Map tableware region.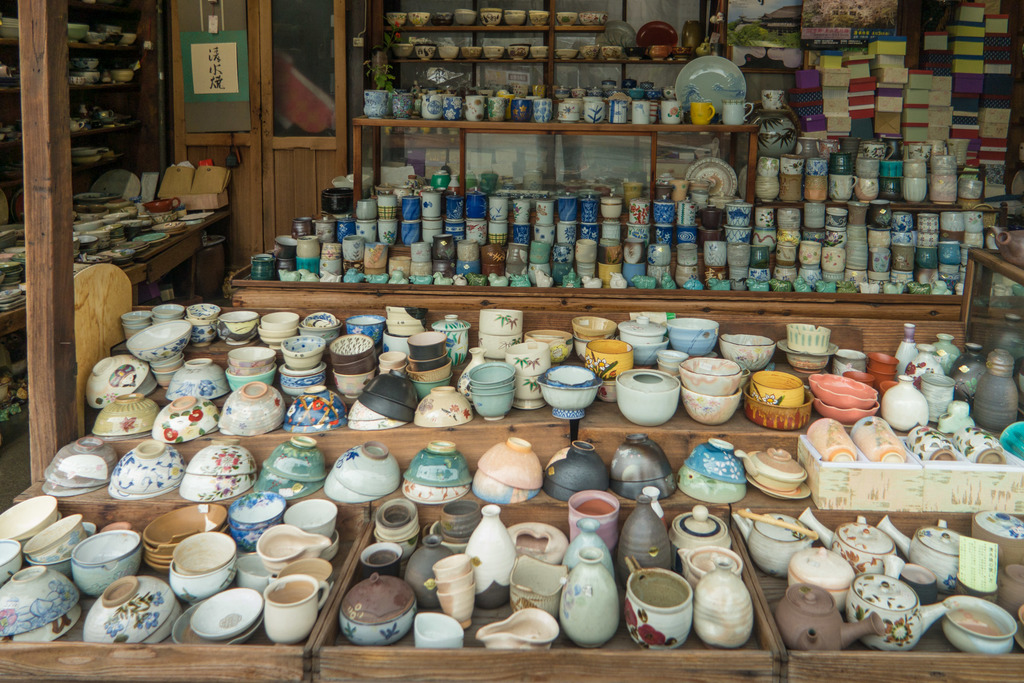
Mapped to 432/582/477/637.
